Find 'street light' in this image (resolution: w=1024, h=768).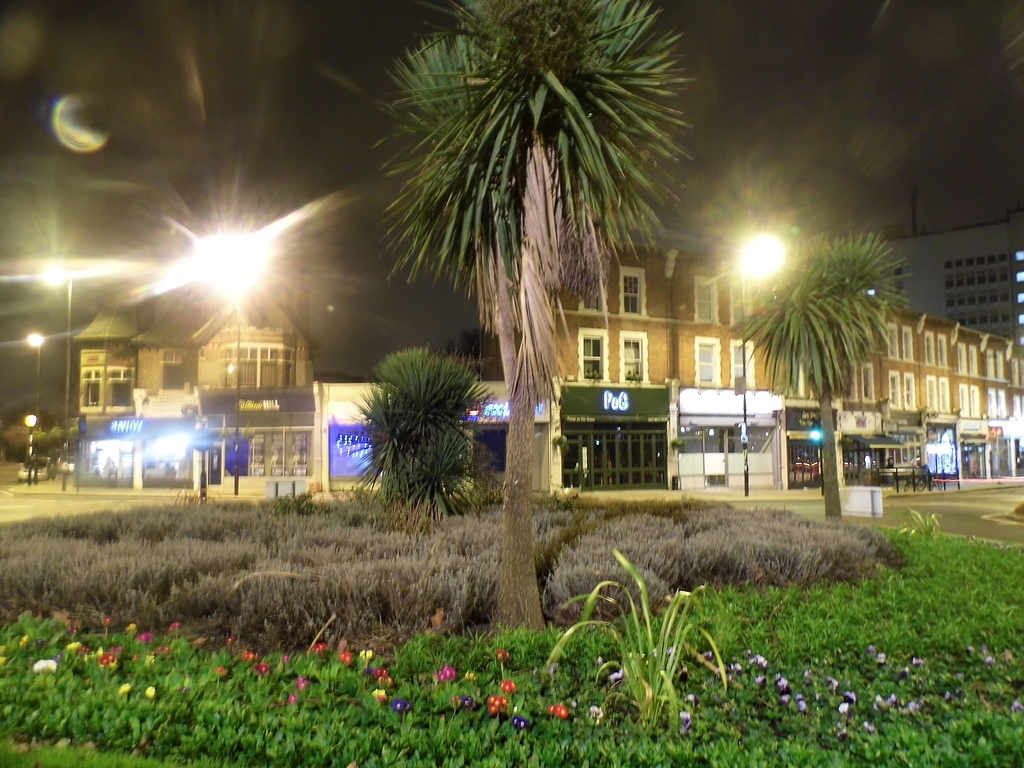
[x1=726, y1=218, x2=786, y2=493].
